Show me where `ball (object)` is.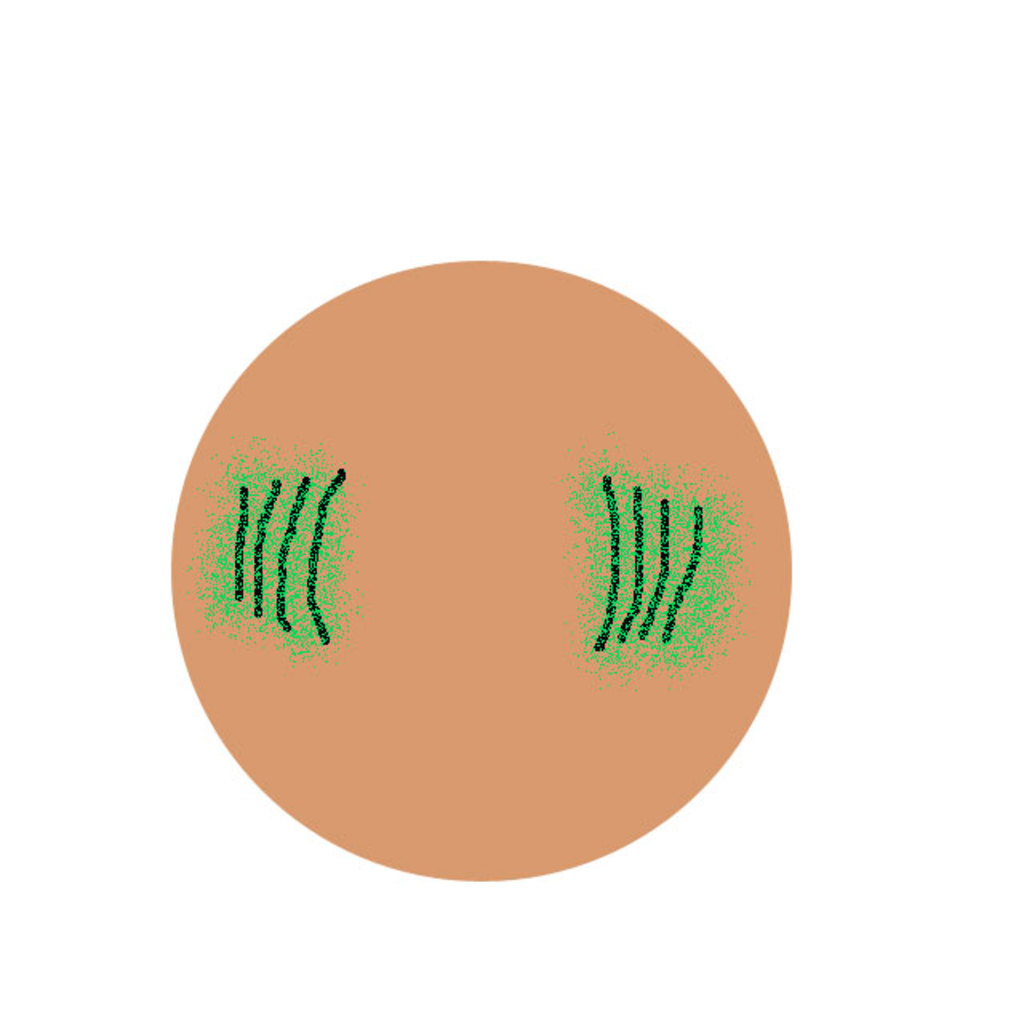
`ball (object)` is at [left=170, top=254, right=789, bottom=883].
